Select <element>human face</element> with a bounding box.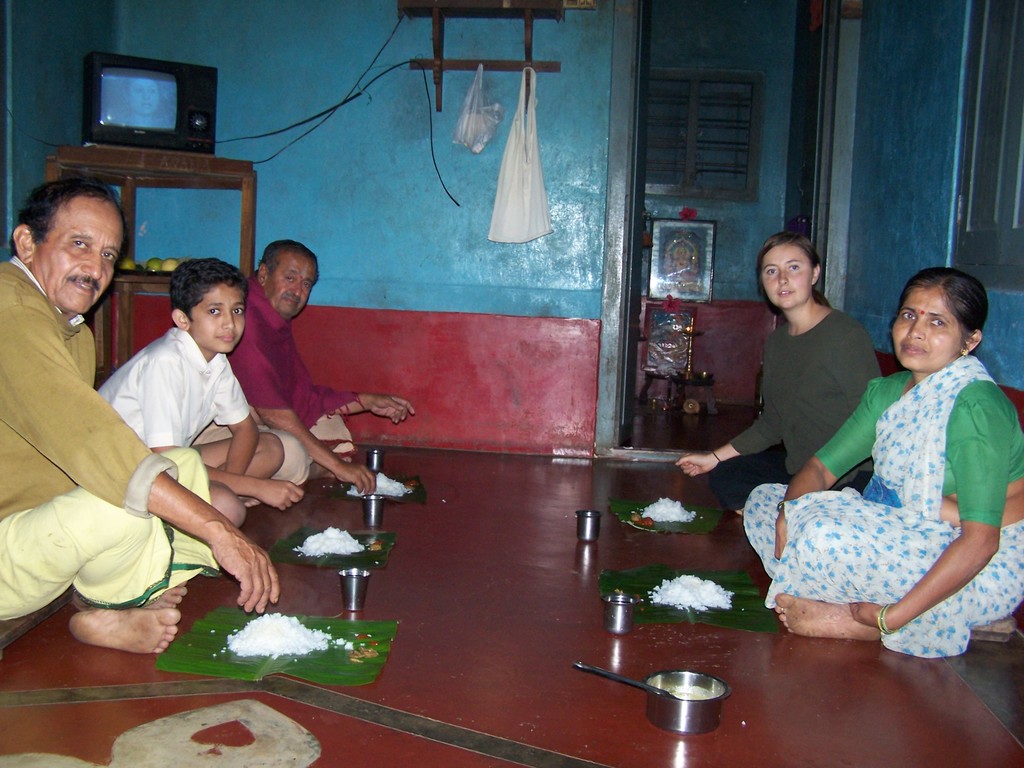
bbox(33, 196, 123, 319).
